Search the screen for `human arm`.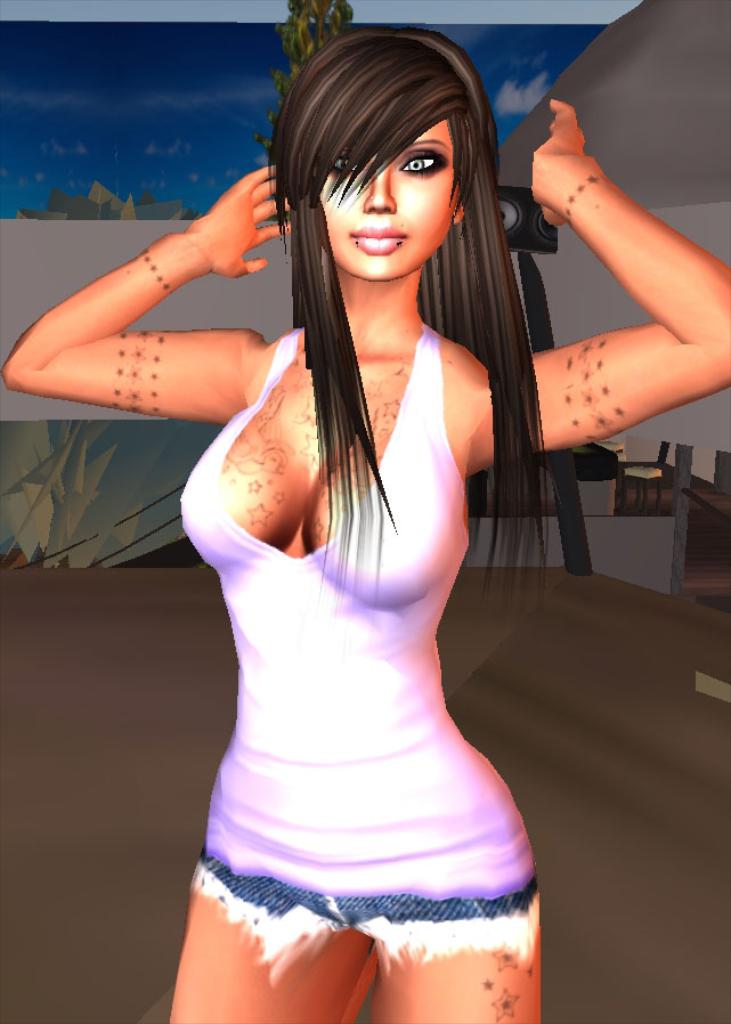
Found at crop(27, 131, 346, 479).
